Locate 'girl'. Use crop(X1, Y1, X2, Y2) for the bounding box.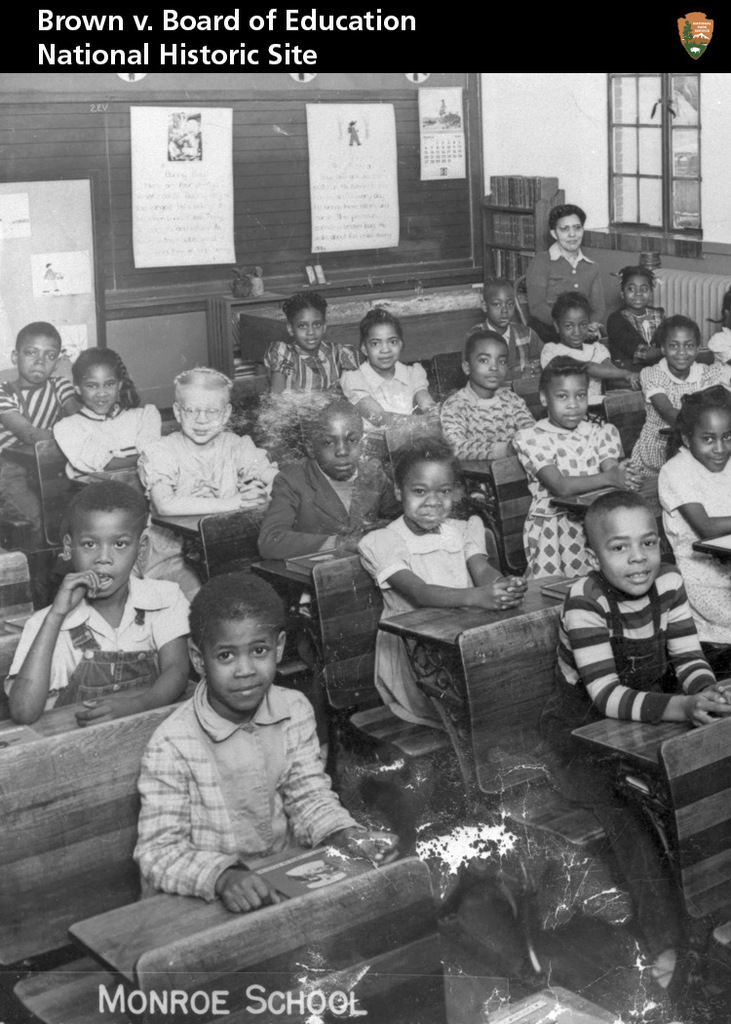
crop(609, 267, 666, 362).
